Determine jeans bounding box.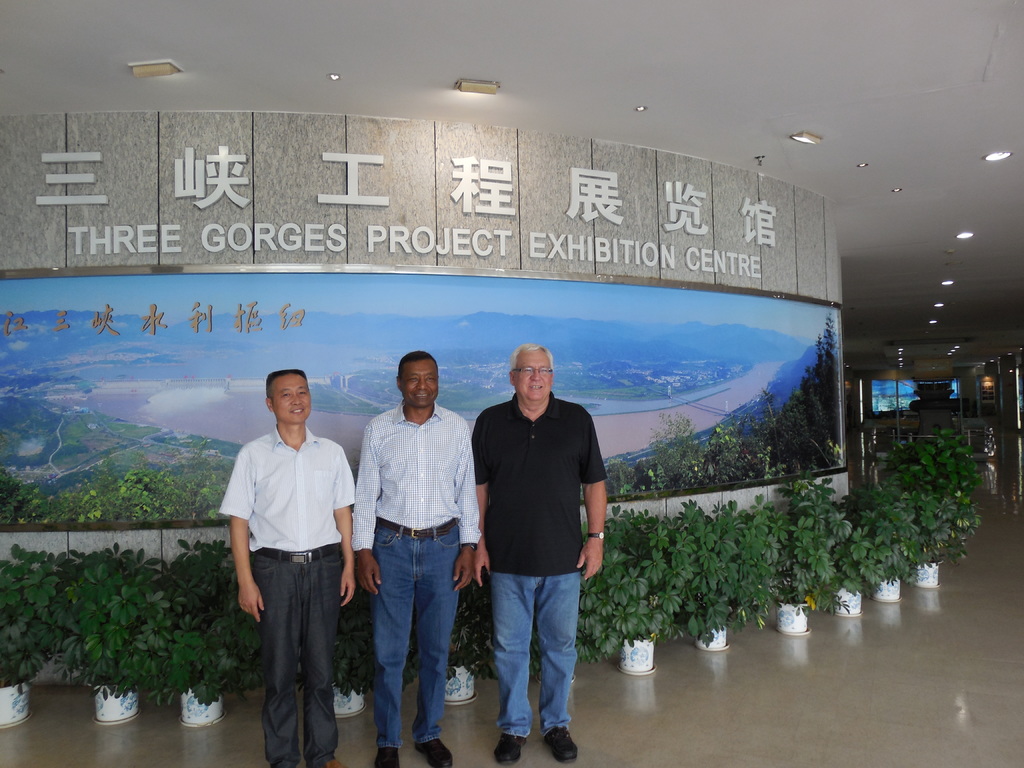
Determined: <bbox>488, 573, 579, 738</bbox>.
